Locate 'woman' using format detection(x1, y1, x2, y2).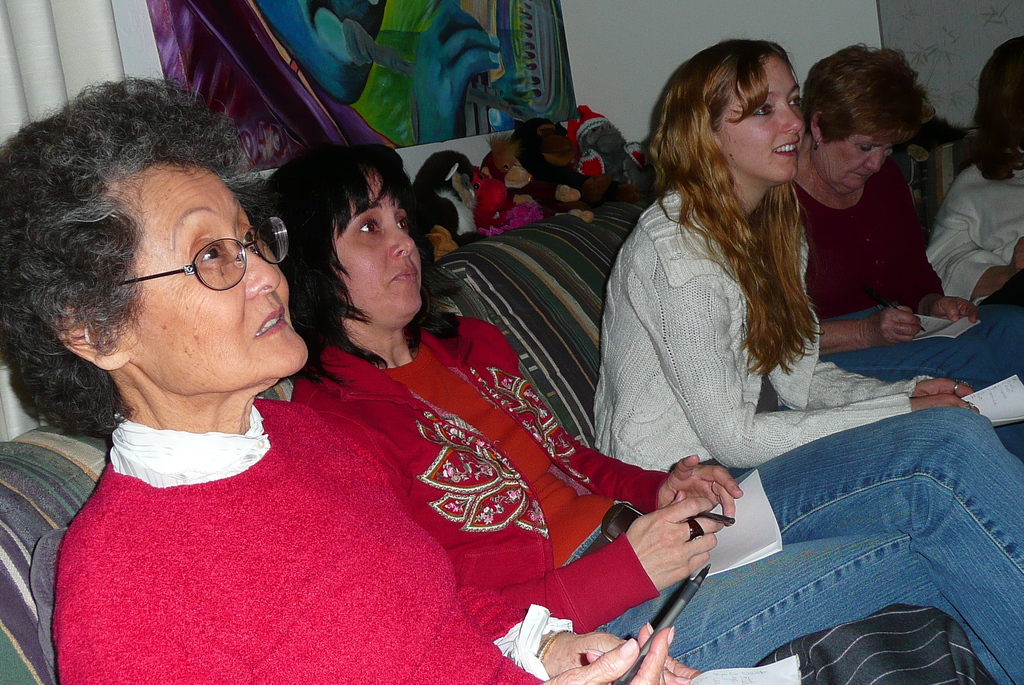
detection(790, 41, 1023, 461).
